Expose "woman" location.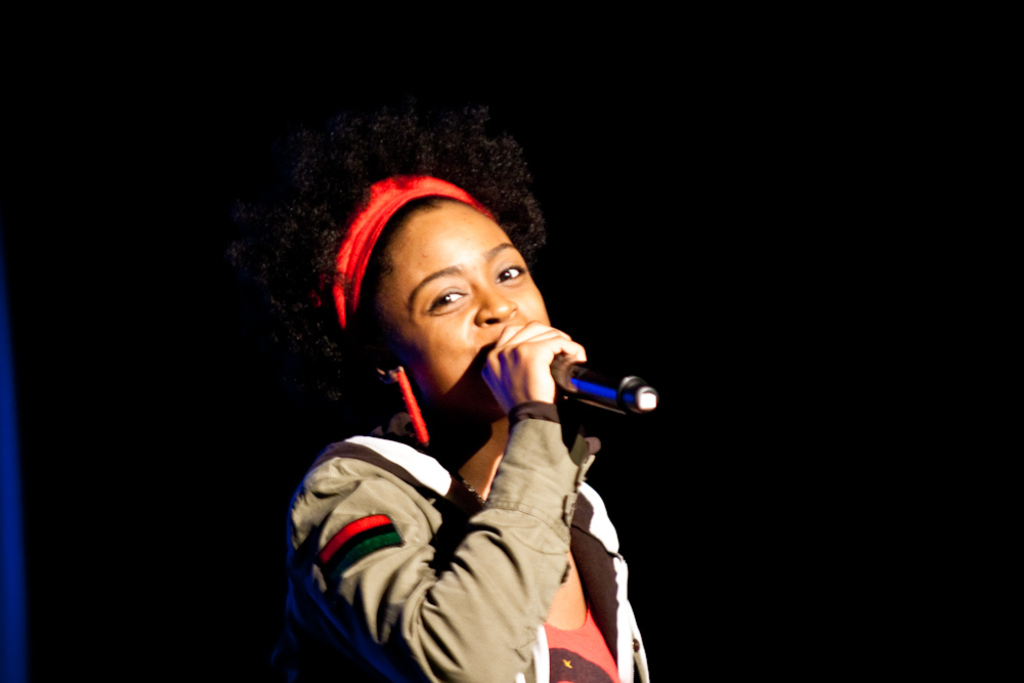
Exposed at [x1=244, y1=110, x2=700, y2=682].
